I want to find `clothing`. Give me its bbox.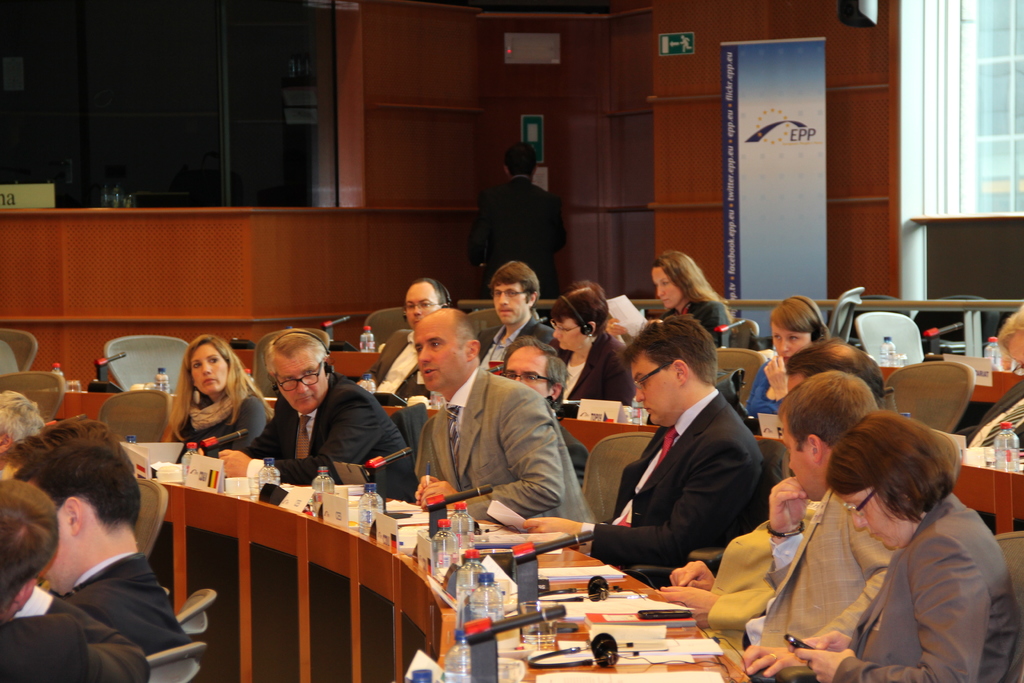
x1=740 y1=340 x2=797 y2=419.
